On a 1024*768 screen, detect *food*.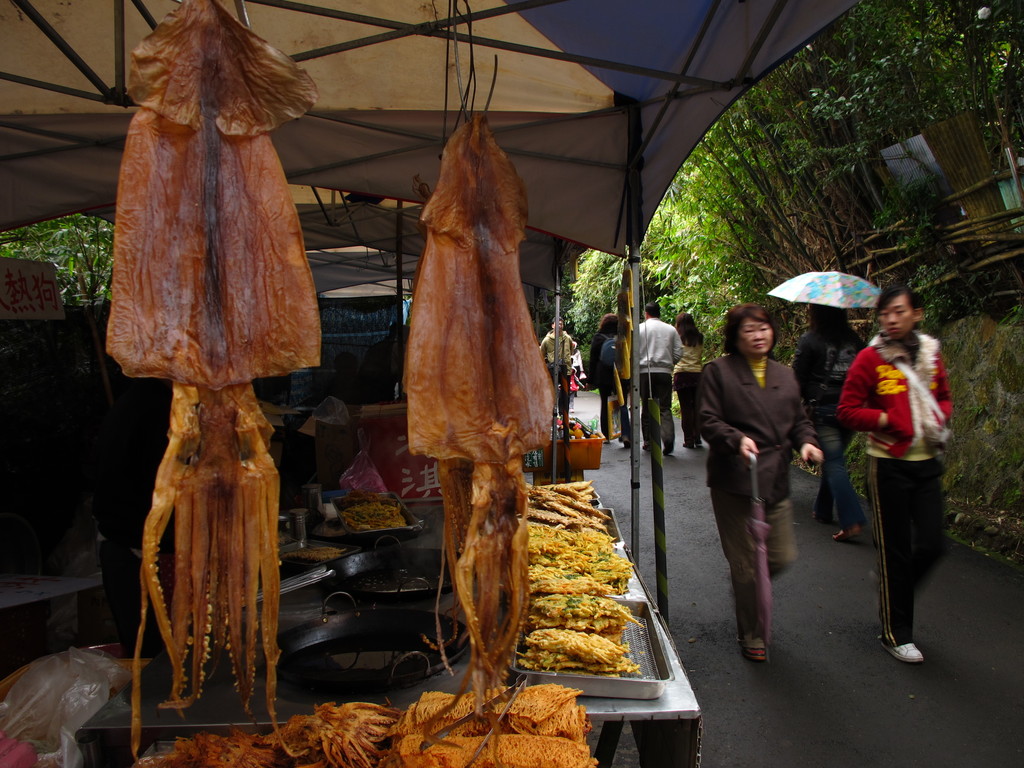
rect(106, 0, 320, 758).
